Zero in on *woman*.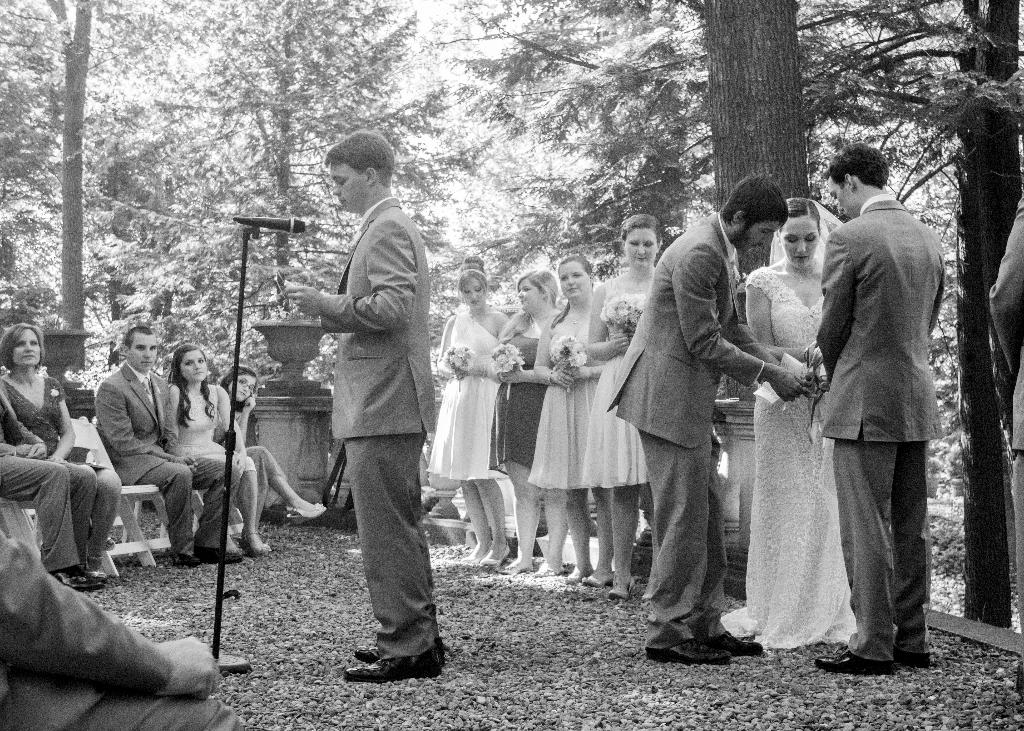
Zeroed in: crop(569, 212, 671, 597).
